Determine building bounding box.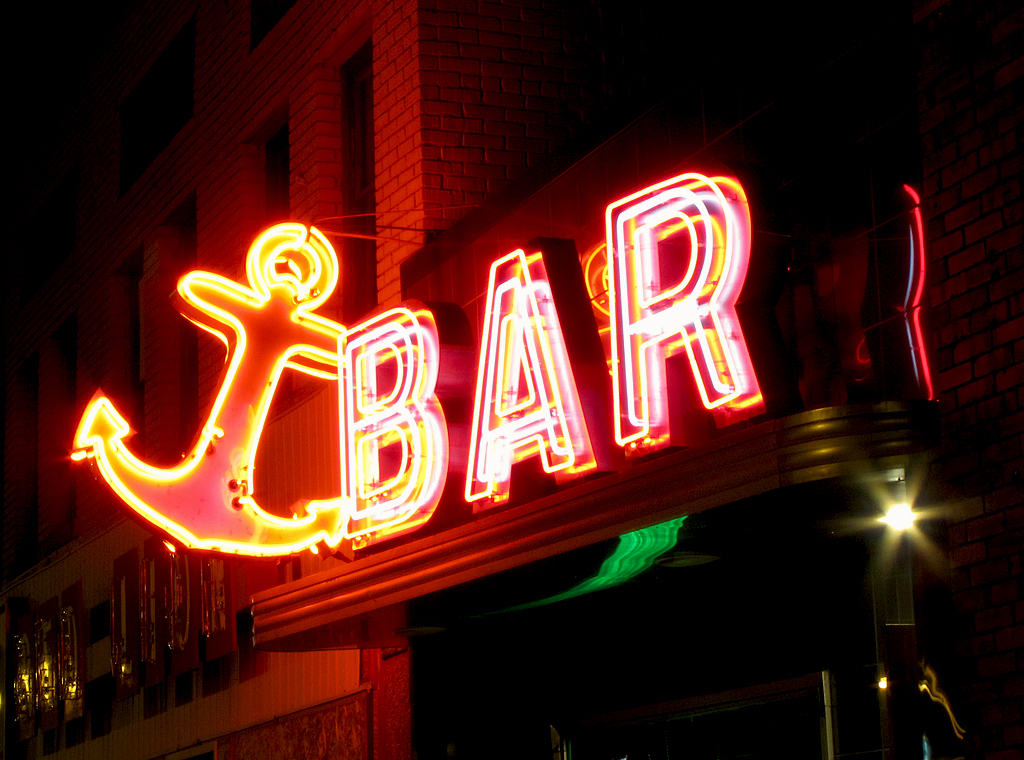
Determined: [x1=0, y1=0, x2=1022, y2=759].
